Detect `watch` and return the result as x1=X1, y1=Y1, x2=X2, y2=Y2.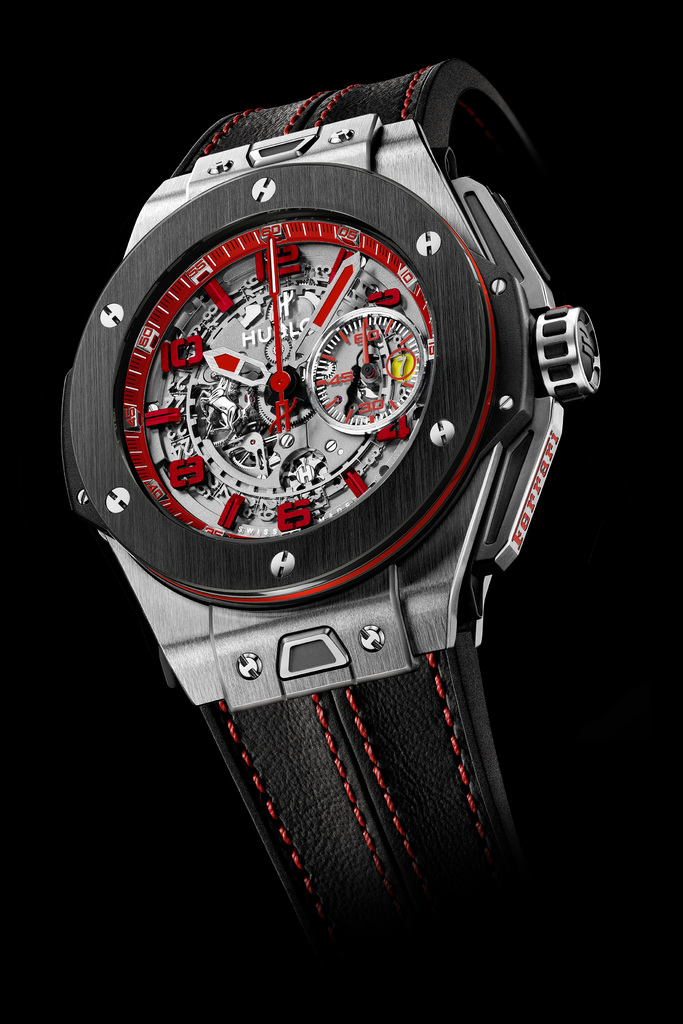
x1=62, y1=58, x2=602, y2=924.
